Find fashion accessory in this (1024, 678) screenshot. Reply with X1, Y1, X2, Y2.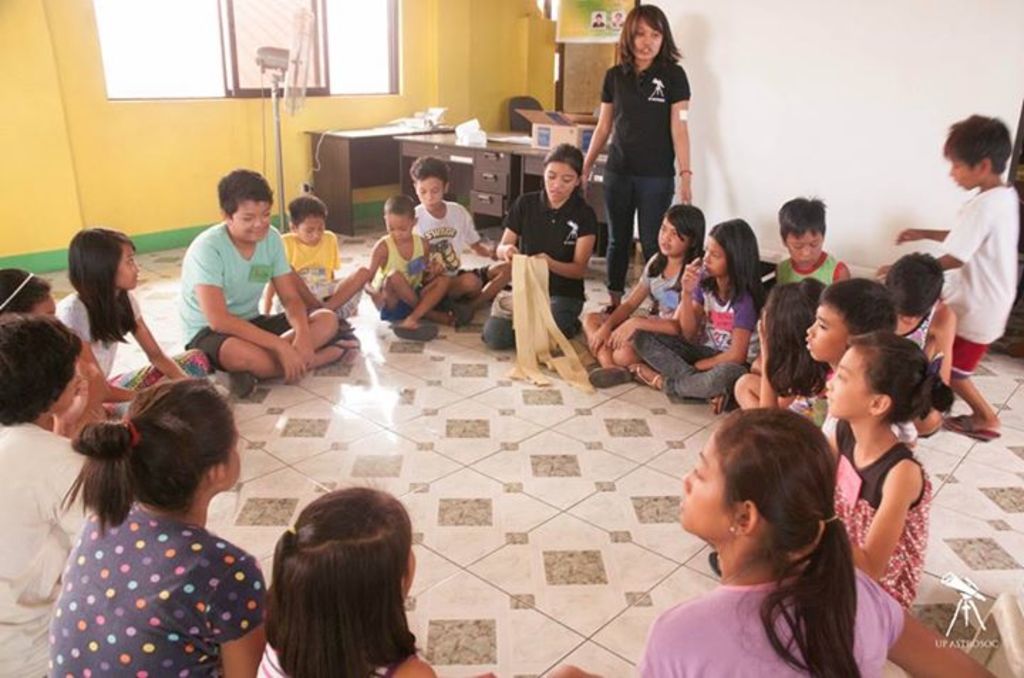
821, 507, 843, 530.
